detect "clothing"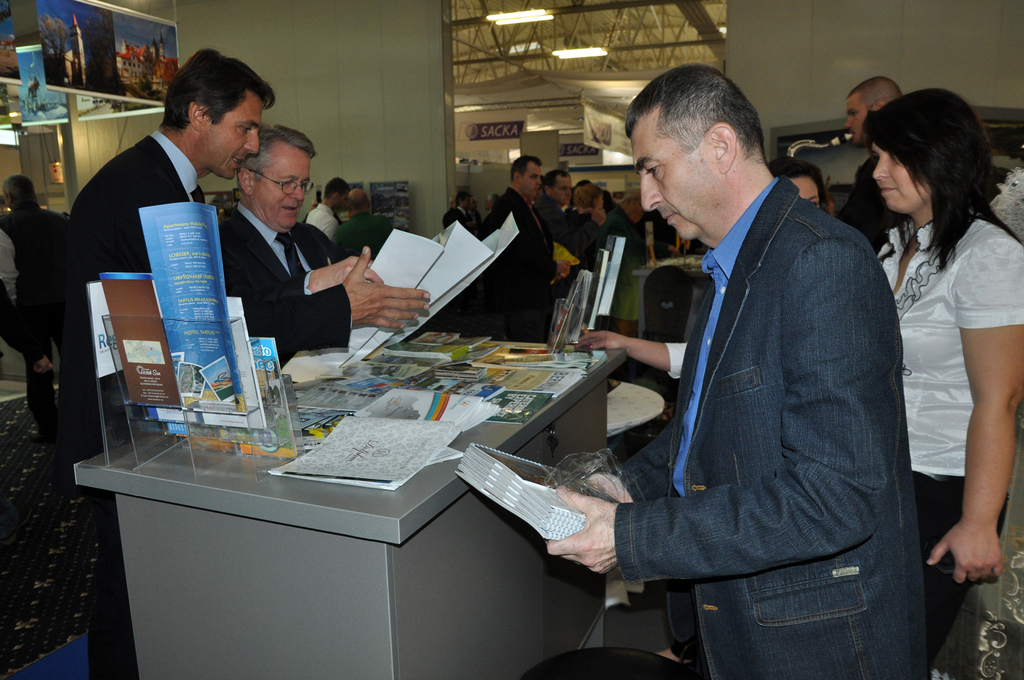
<region>576, 210, 600, 274</region>
